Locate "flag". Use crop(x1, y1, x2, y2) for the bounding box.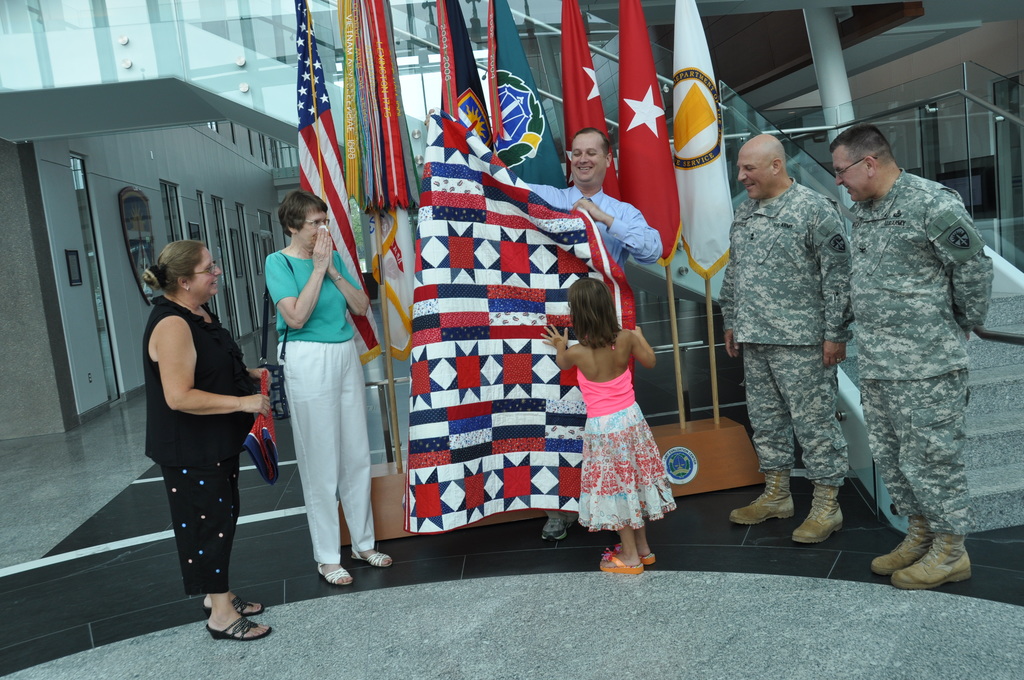
crop(489, 0, 568, 189).
